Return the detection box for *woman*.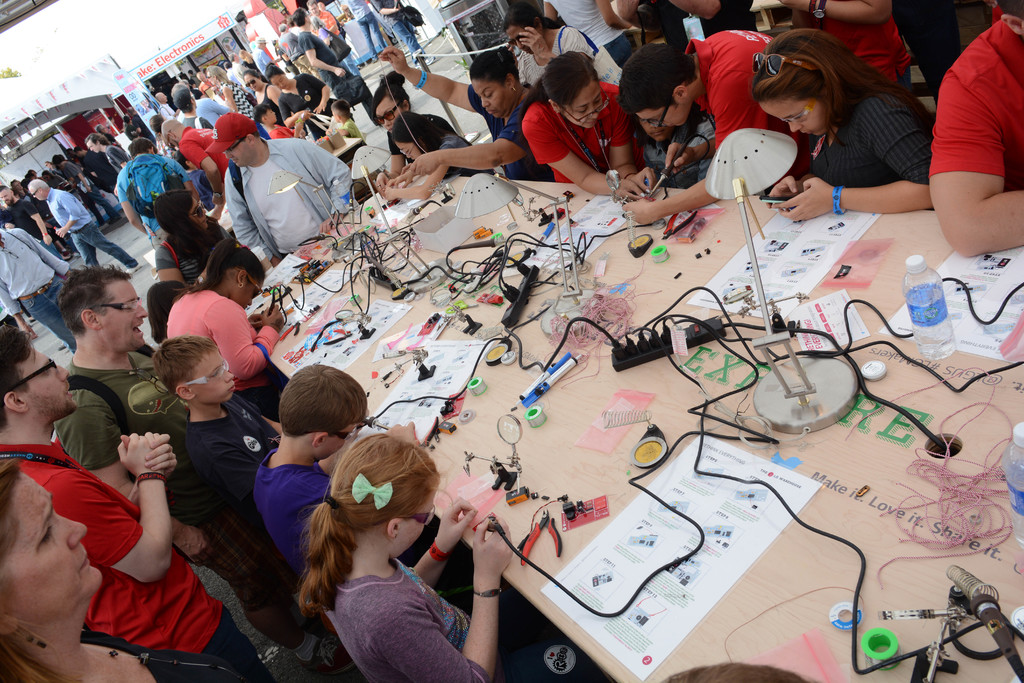
0/456/263/682.
